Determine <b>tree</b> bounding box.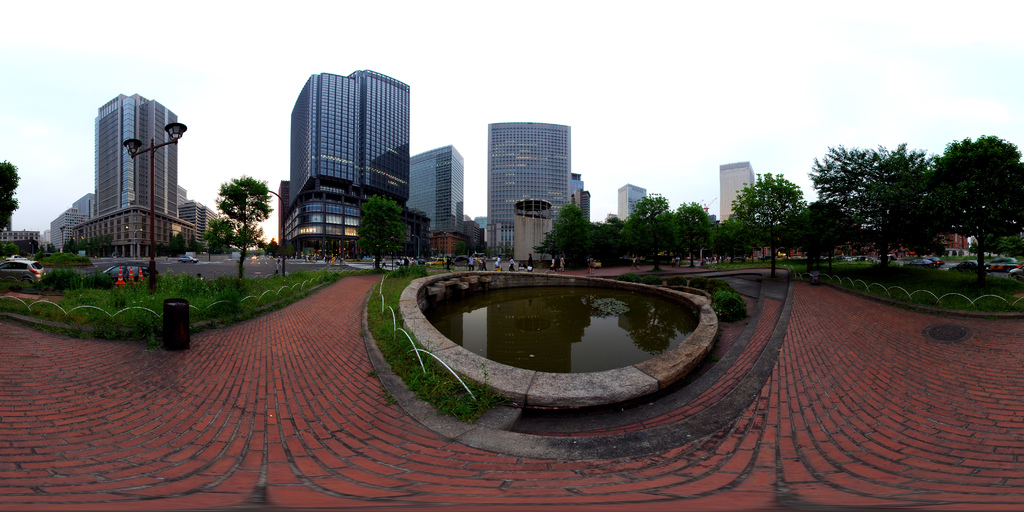
Determined: BBox(355, 193, 406, 275).
